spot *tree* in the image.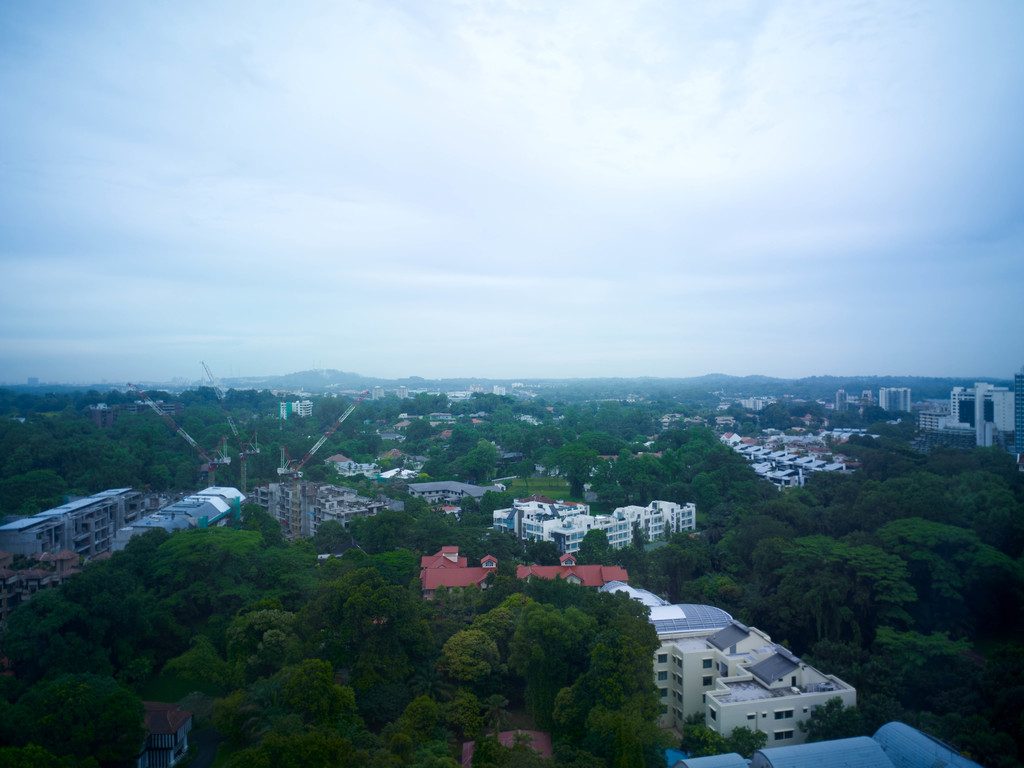
*tree* found at box=[59, 566, 152, 666].
